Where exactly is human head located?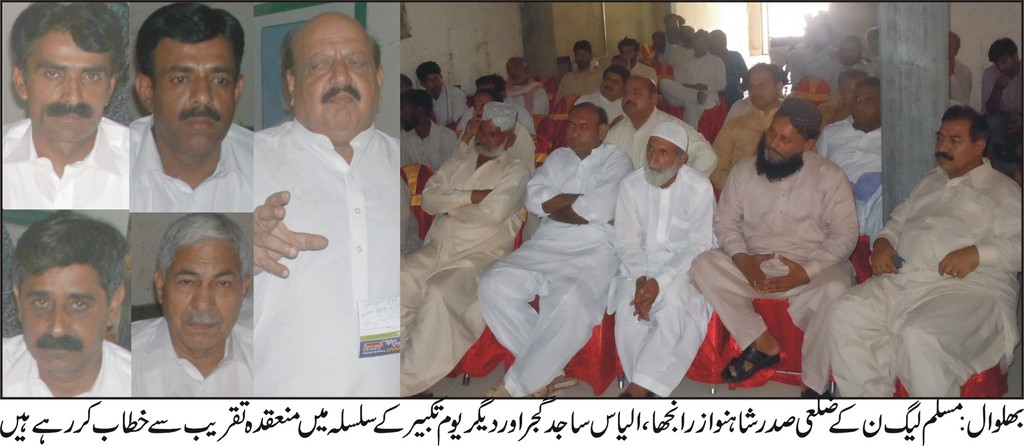
Its bounding box is x1=505 y1=58 x2=526 y2=86.
